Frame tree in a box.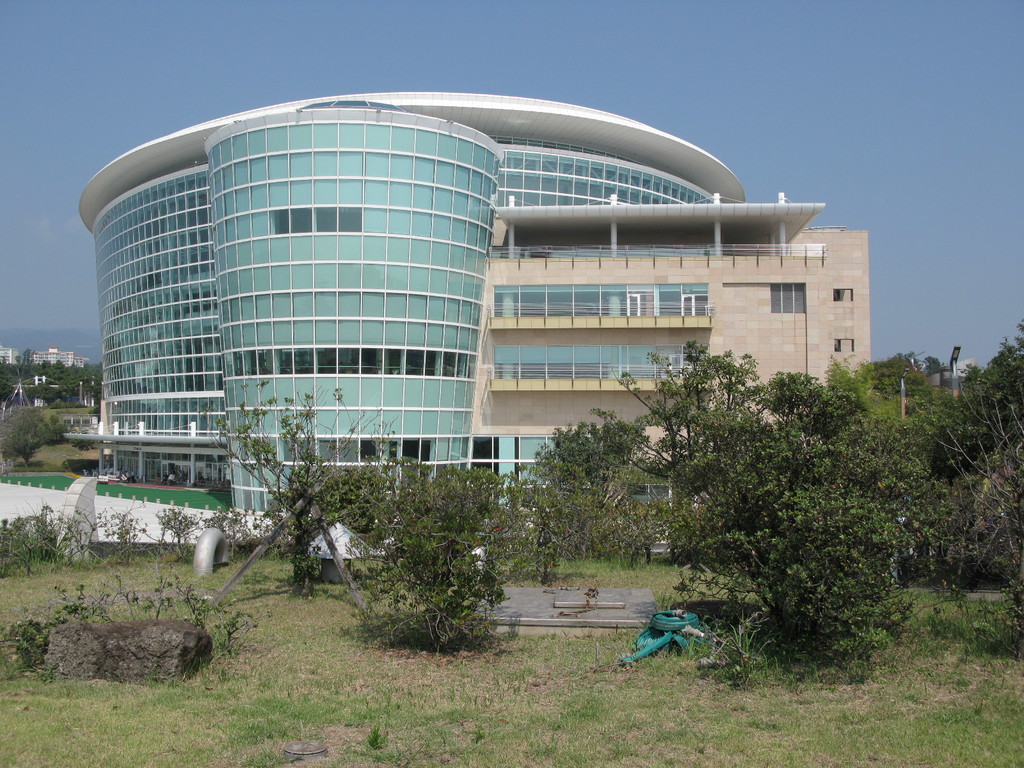
left=214, top=373, right=386, bottom=579.
